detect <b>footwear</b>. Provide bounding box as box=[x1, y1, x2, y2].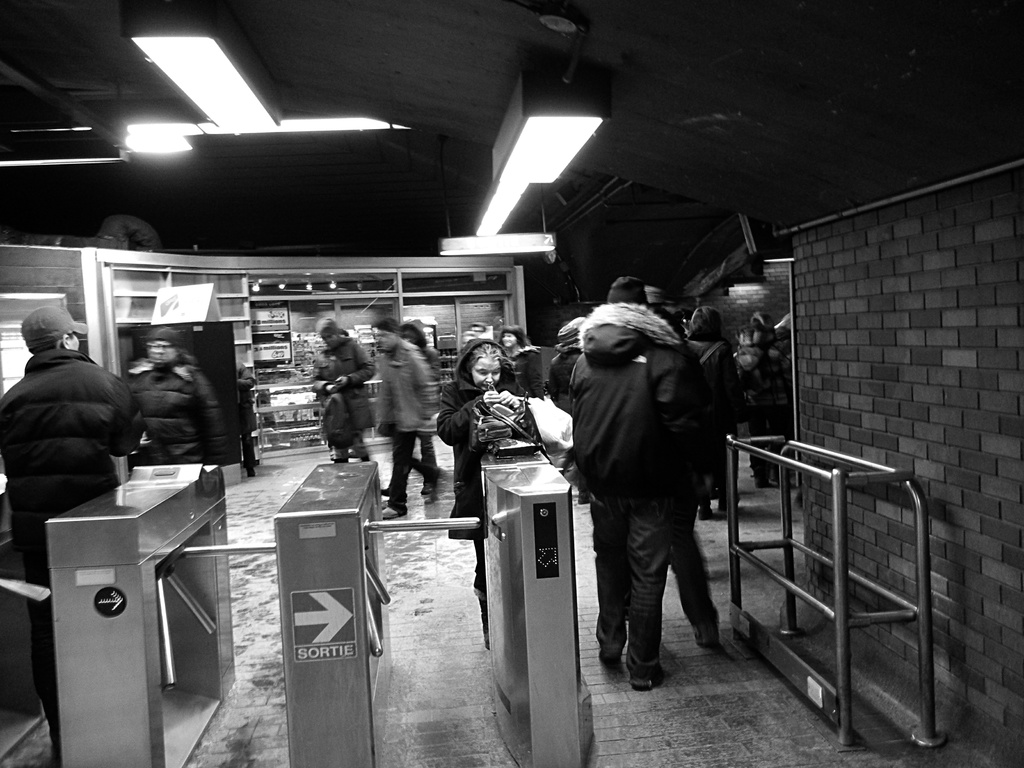
box=[628, 667, 664, 688].
